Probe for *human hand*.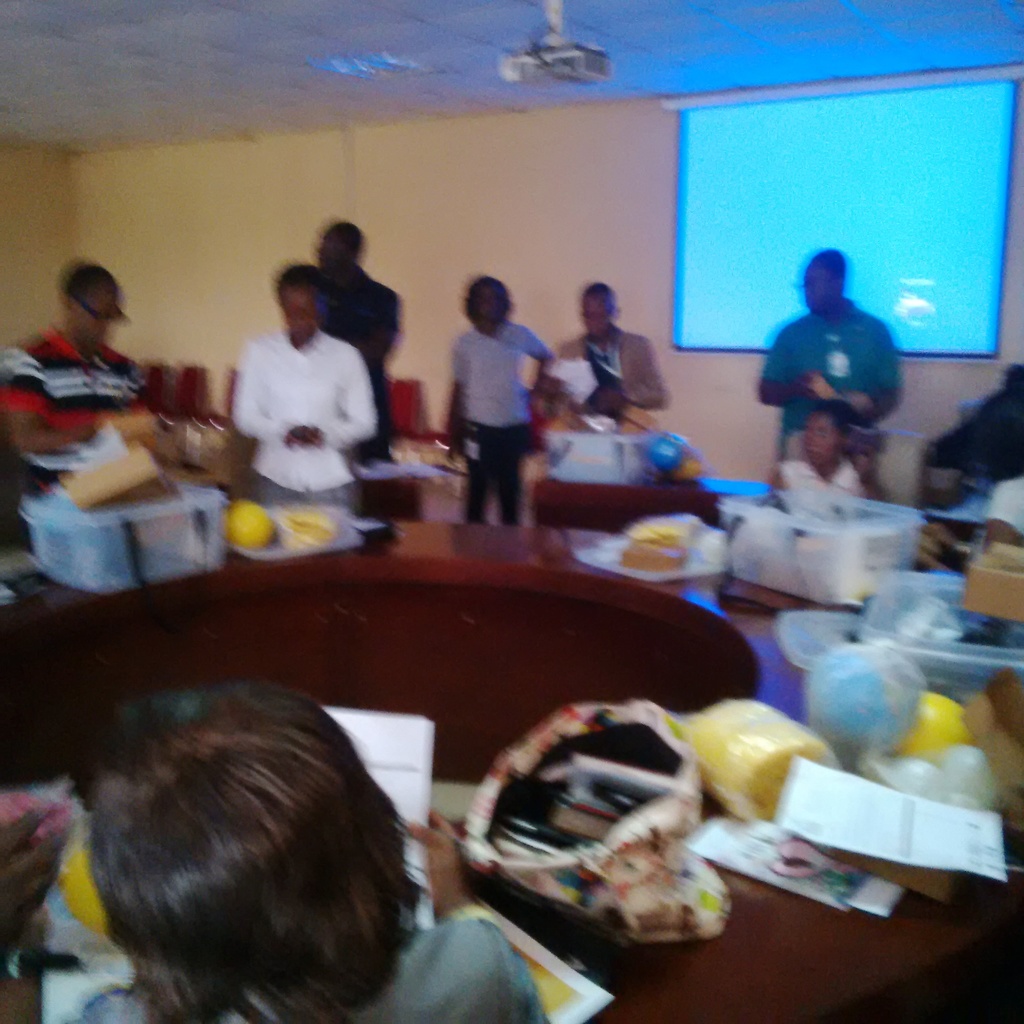
Probe result: l=285, t=424, r=314, b=445.
